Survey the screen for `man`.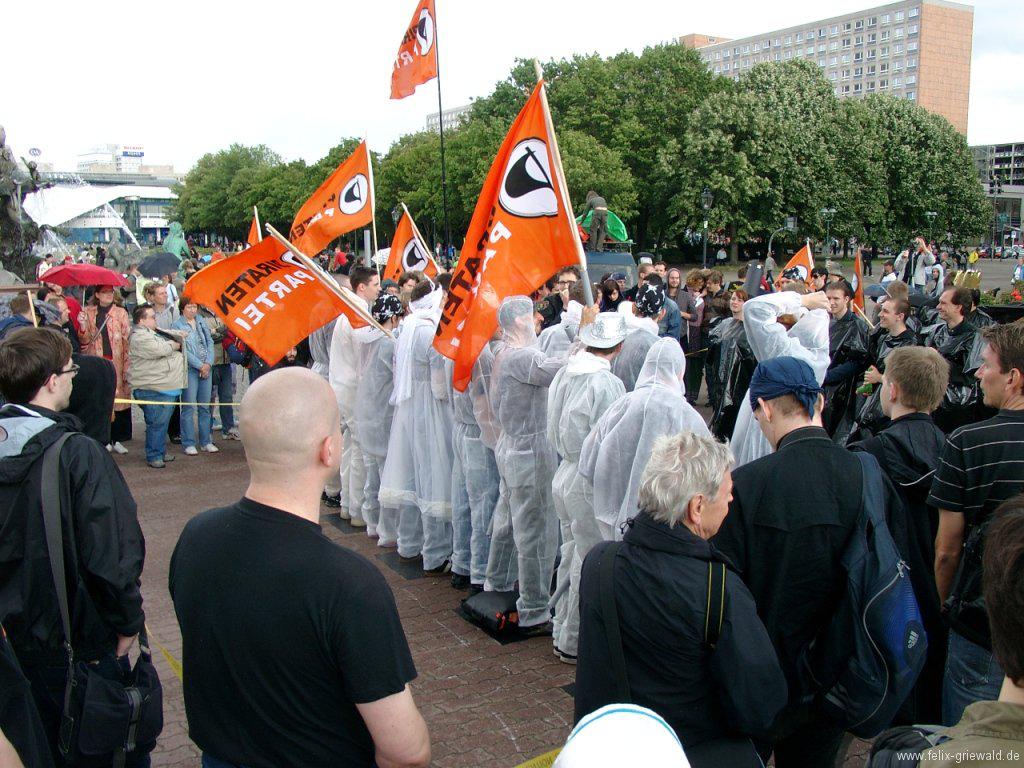
Survey found: l=951, t=316, r=1023, b=681.
